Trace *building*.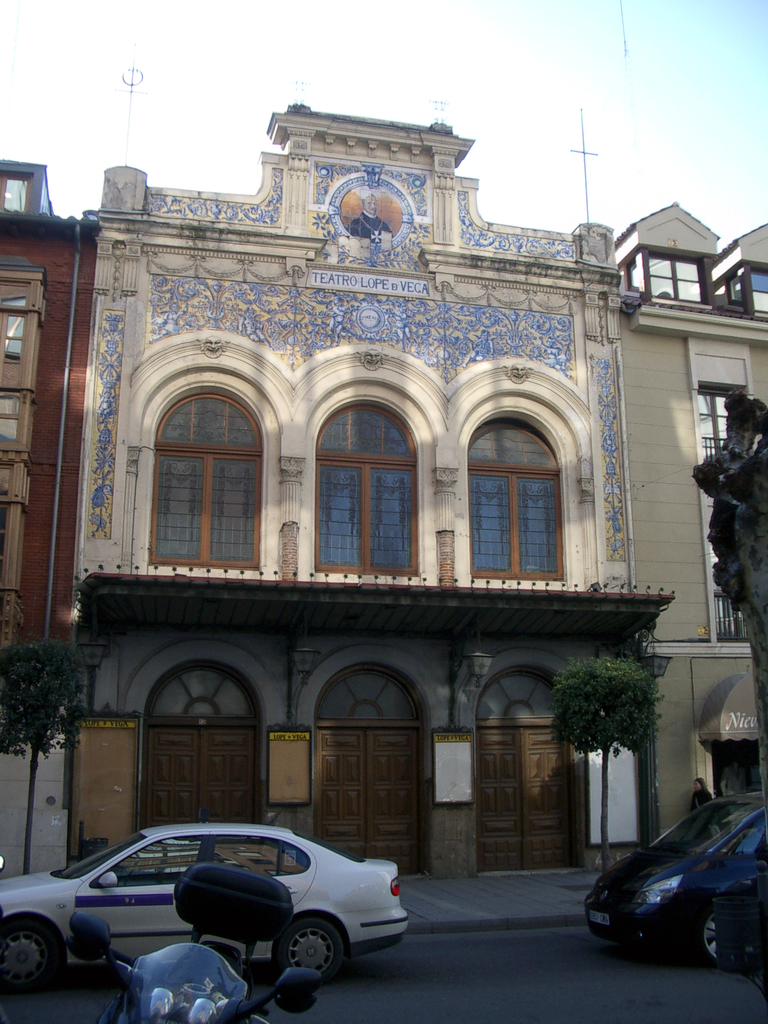
Traced to (x1=614, y1=190, x2=767, y2=850).
